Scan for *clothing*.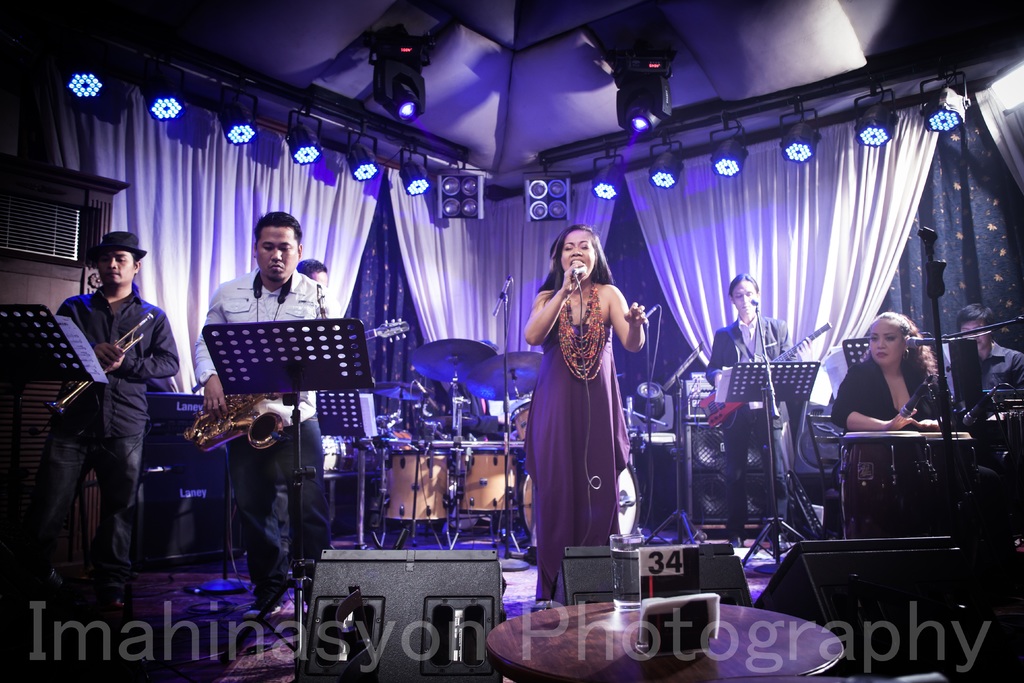
Scan result: (left=829, top=356, right=961, bottom=431).
